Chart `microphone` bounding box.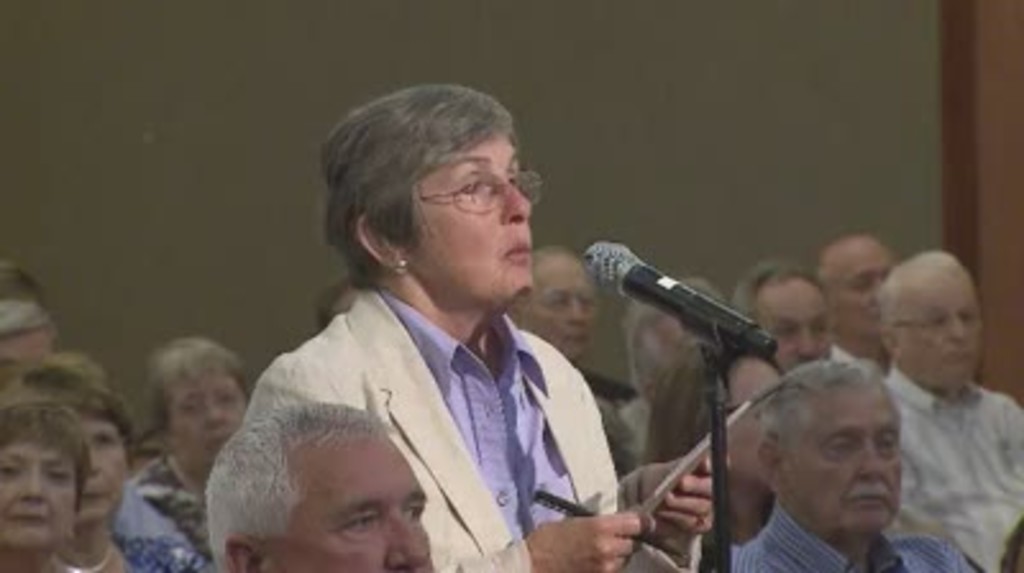
Charted: bbox=(573, 233, 791, 368).
